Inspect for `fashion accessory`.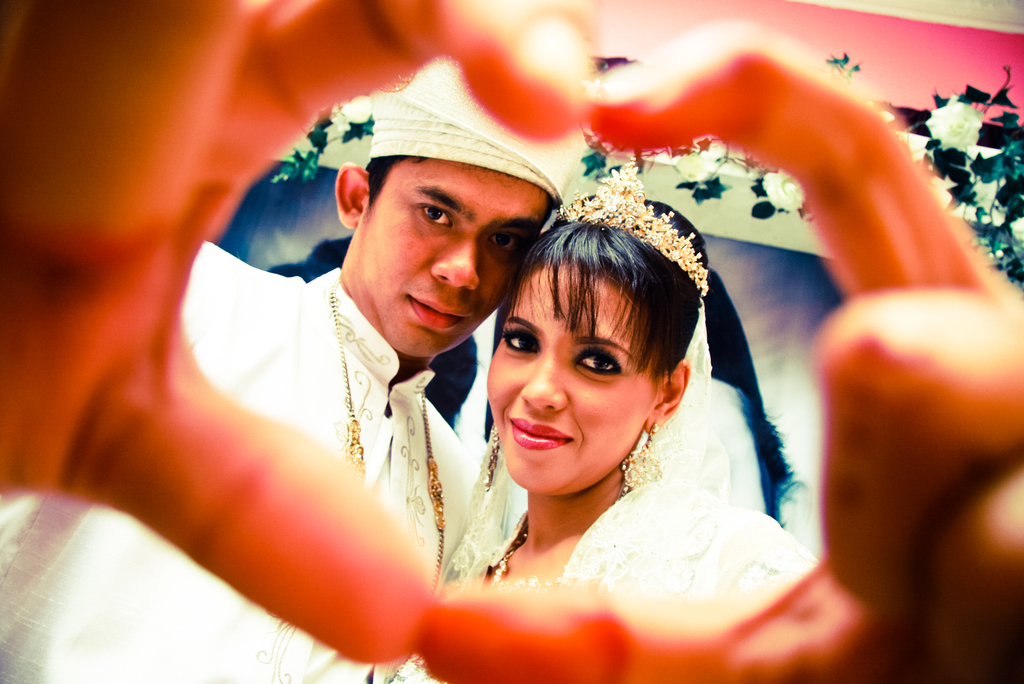
Inspection: <bbox>556, 159, 716, 297</bbox>.
